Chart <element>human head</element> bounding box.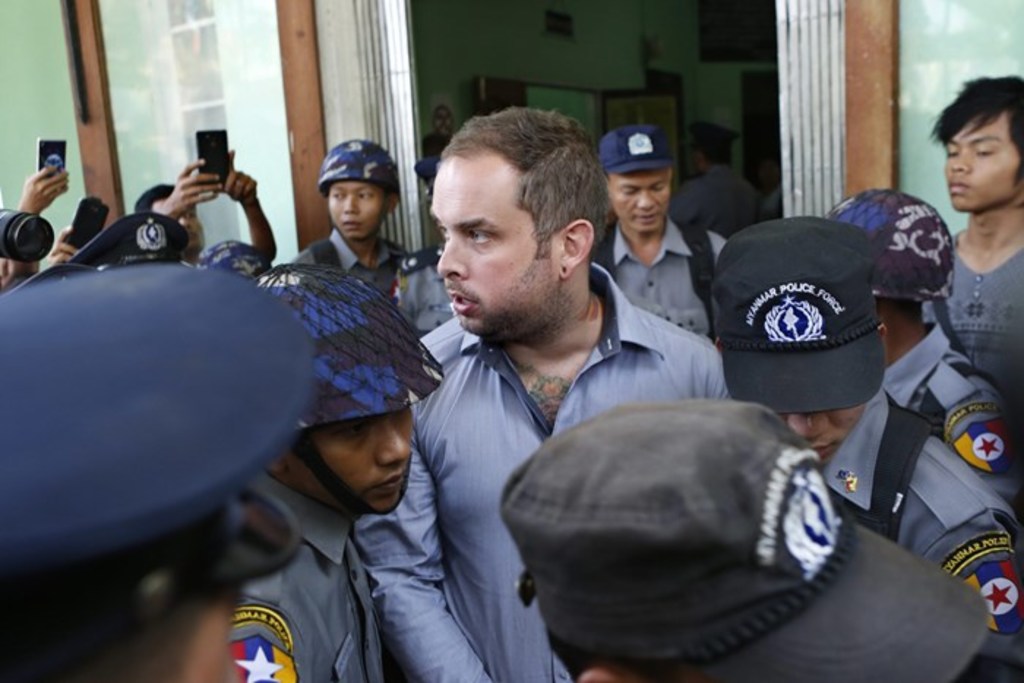
Charted: bbox=[271, 275, 411, 515].
